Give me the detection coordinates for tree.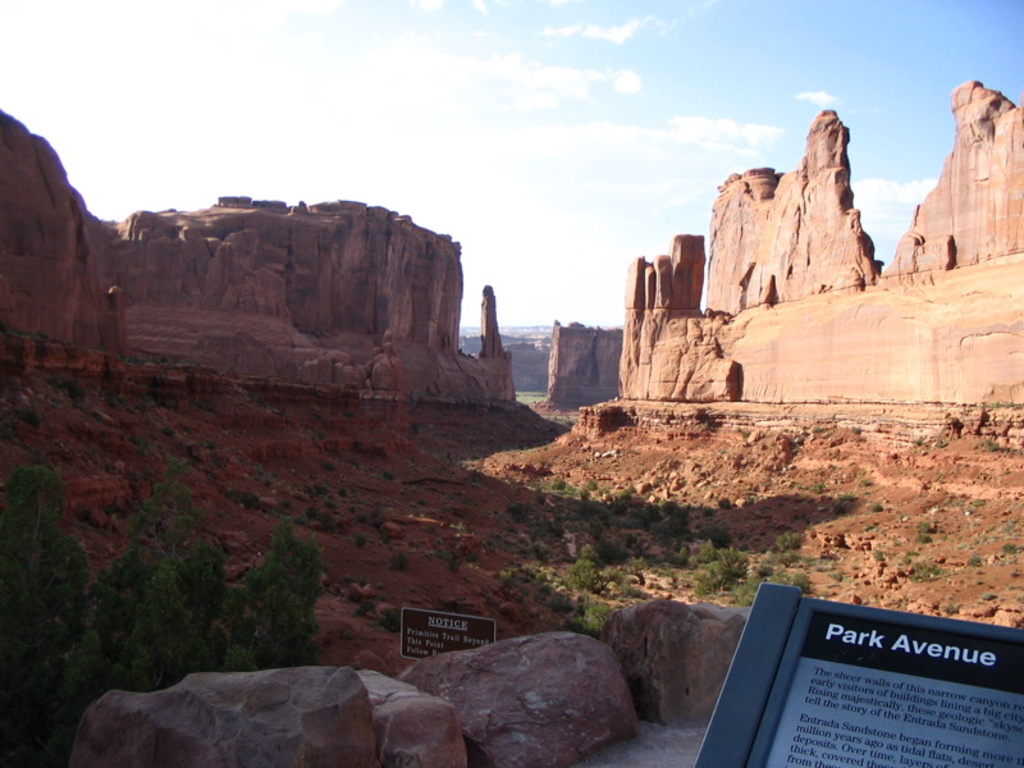
BBox(1, 449, 104, 767).
